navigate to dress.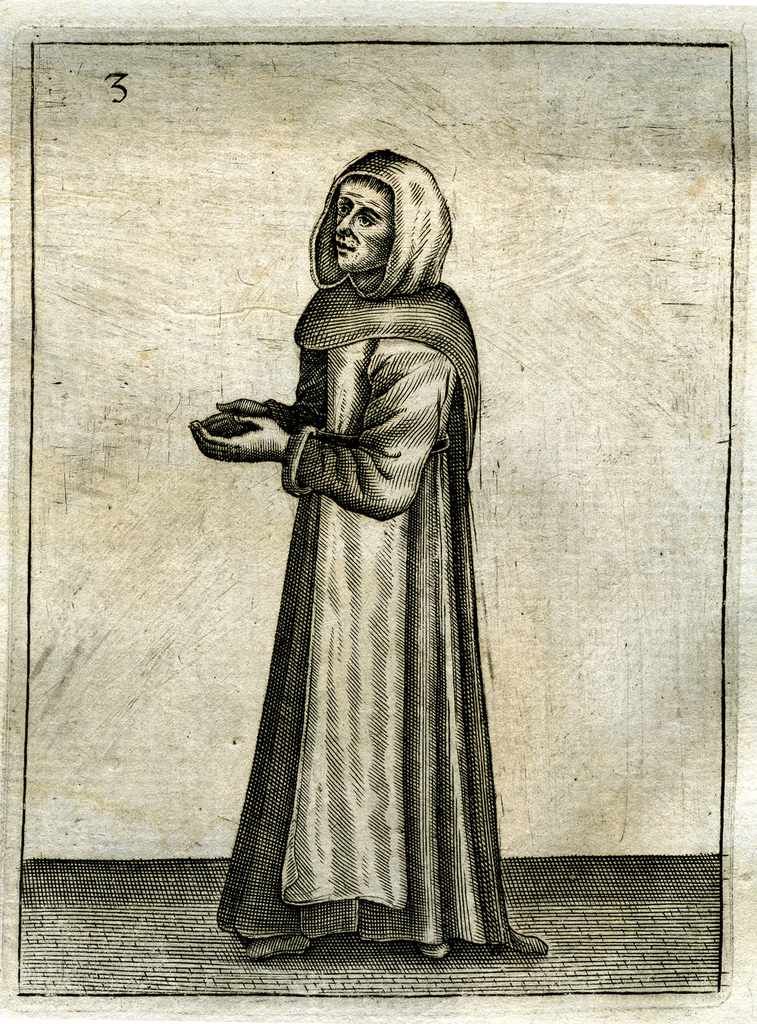
Navigation target: l=213, t=274, r=555, b=955.
